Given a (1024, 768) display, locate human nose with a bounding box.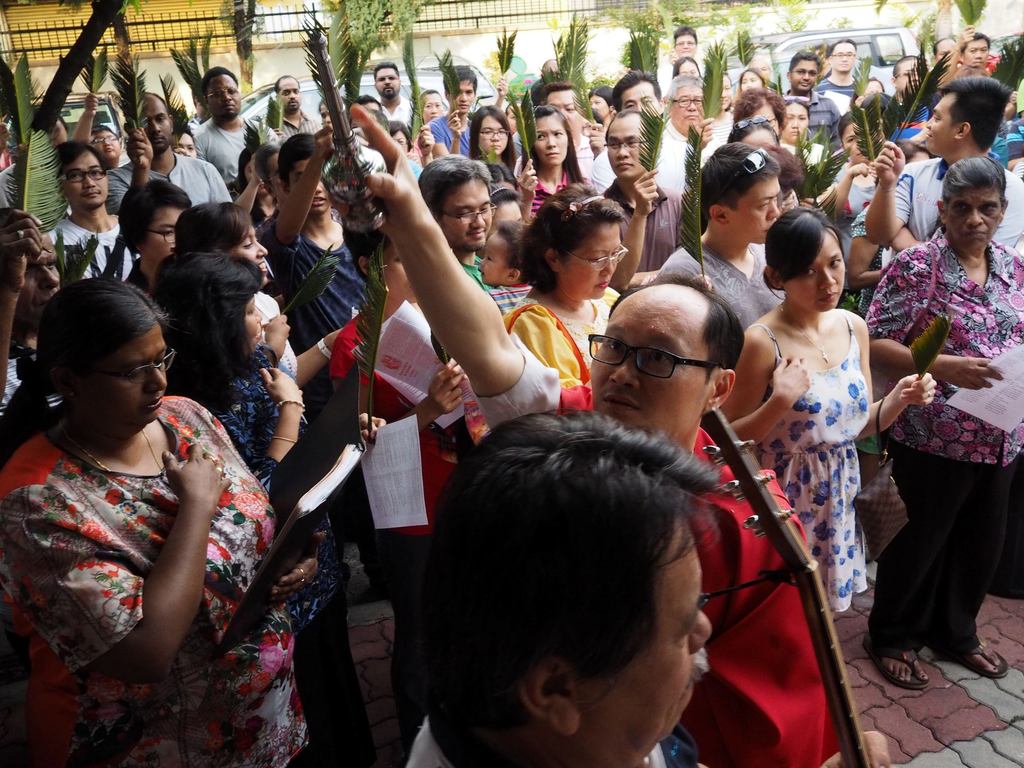
Located: [x1=40, y1=265, x2=60, y2=289].
